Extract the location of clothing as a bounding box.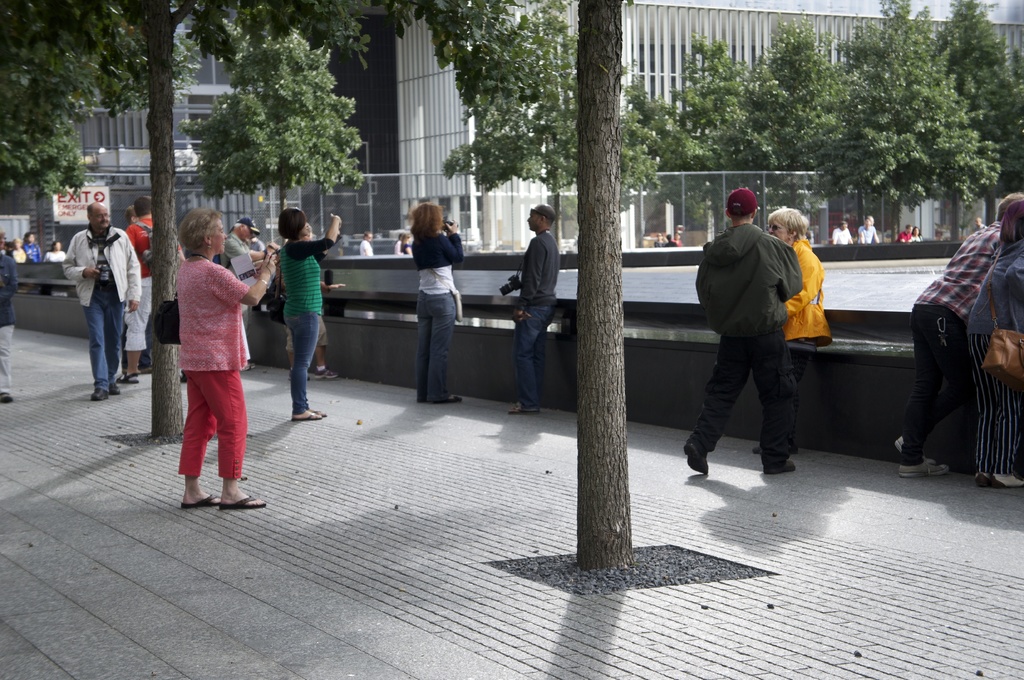
select_region(64, 221, 141, 392).
